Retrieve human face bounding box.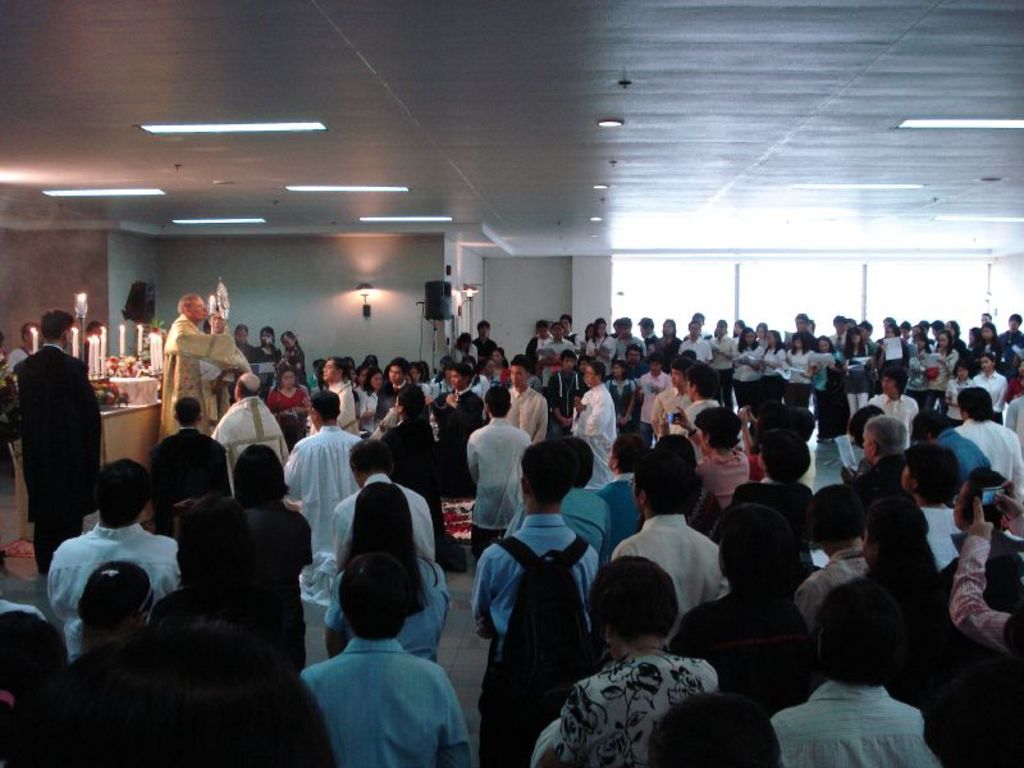
Bounding box: [left=320, top=360, right=335, bottom=381].
